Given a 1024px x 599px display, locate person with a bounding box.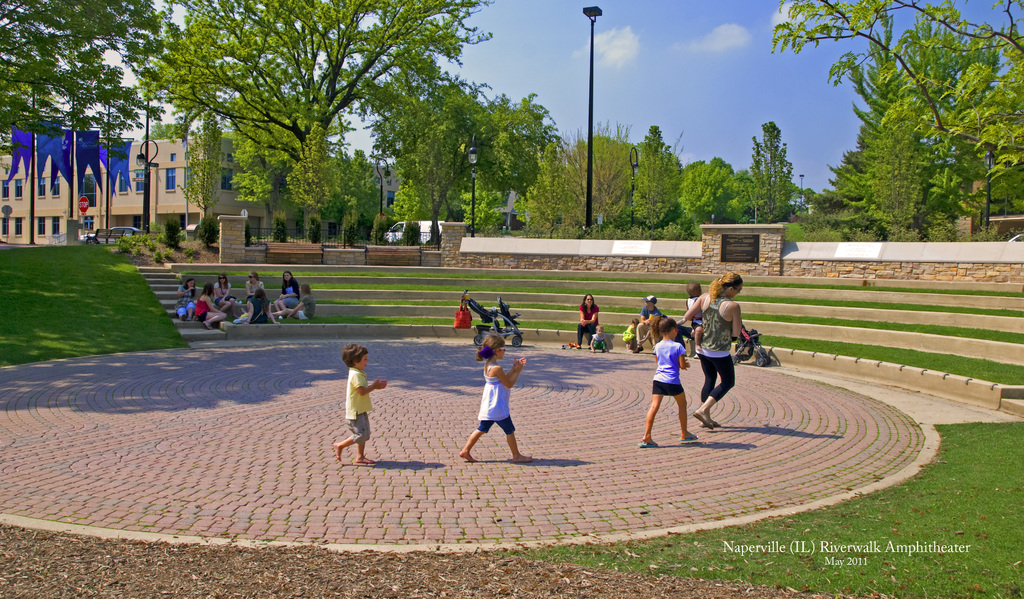
Located: pyautogui.locateOnScreen(634, 293, 661, 350).
